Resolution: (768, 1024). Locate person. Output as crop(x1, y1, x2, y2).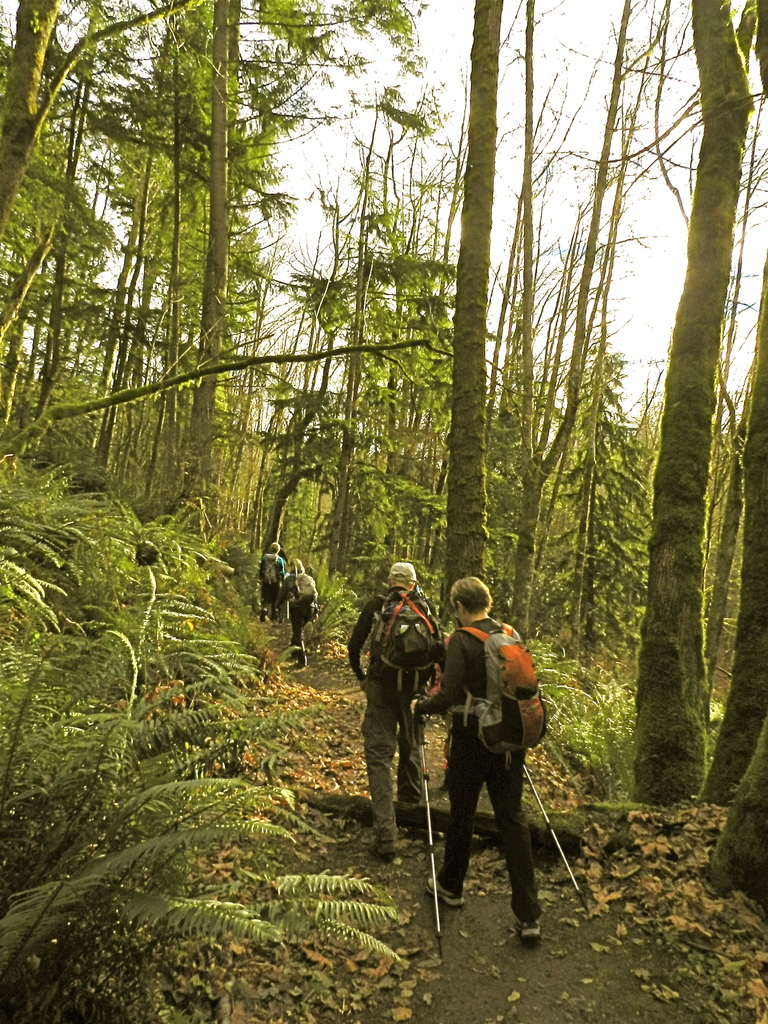
crop(256, 544, 286, 624).
